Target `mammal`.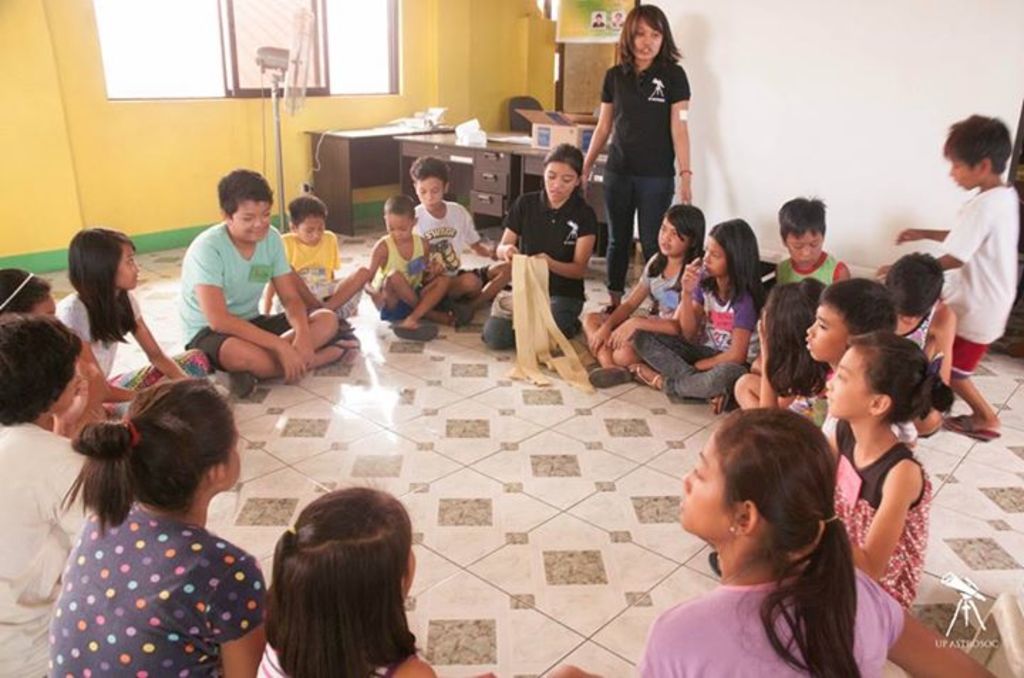
Target region: pyautogui.locateOnScreen(889, 109, 1017, 439).
